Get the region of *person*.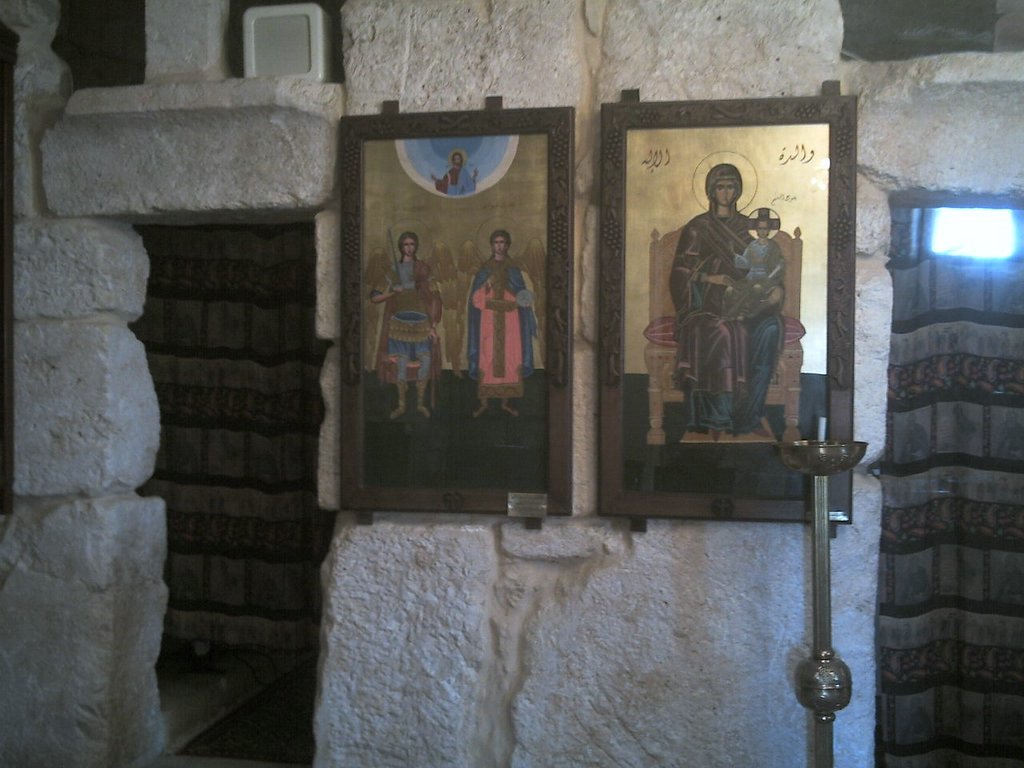
<region>668, 165, 780, 450</region>.
